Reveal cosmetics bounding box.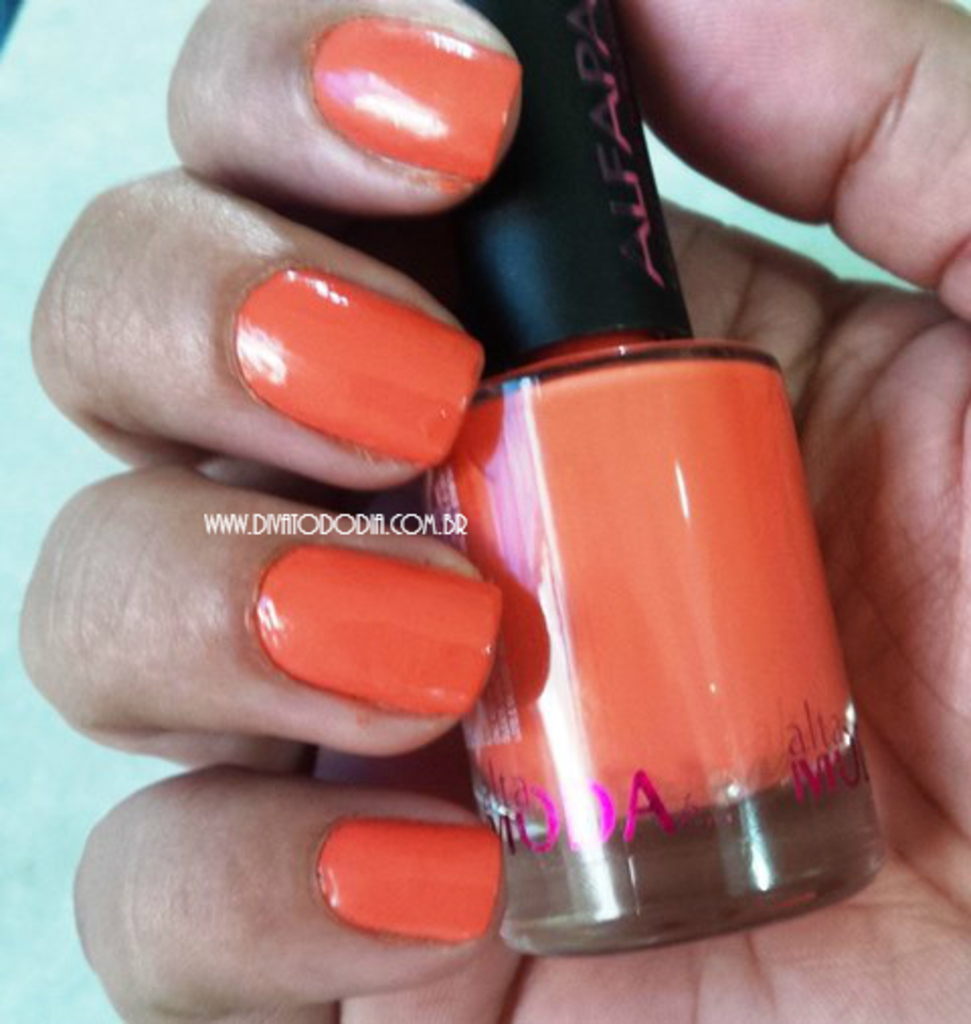
Revealed: x1=223, y1=540, x2=524, y2=747.
